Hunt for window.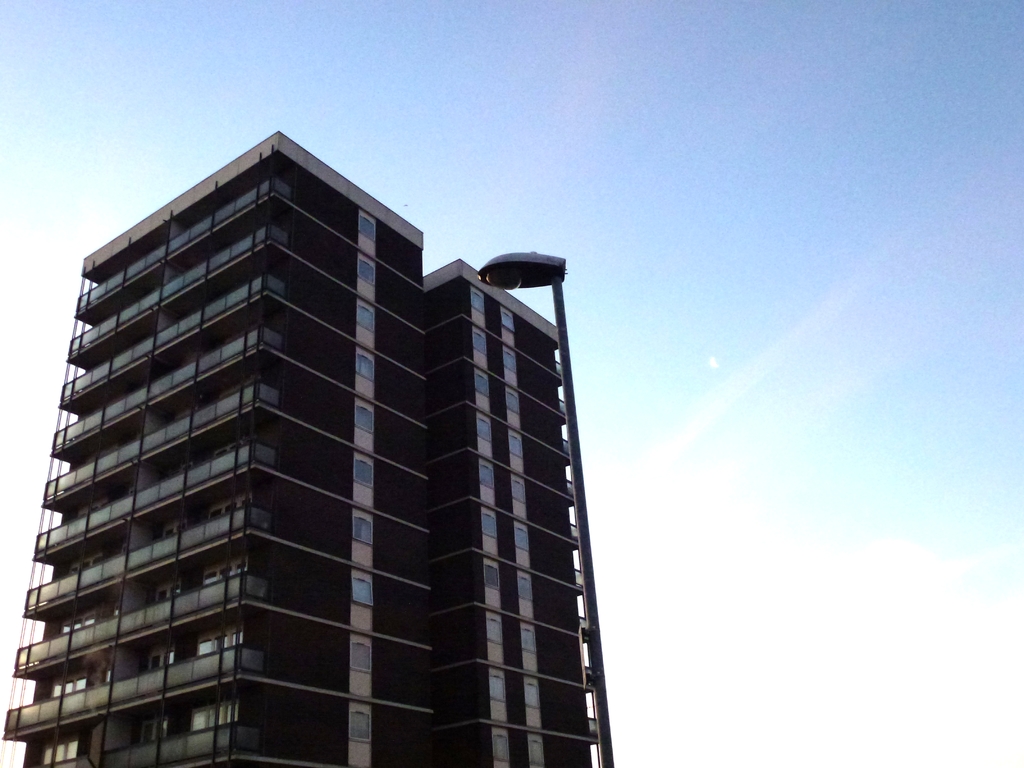
Hunted down at rect(40, 738, 77, 767).
